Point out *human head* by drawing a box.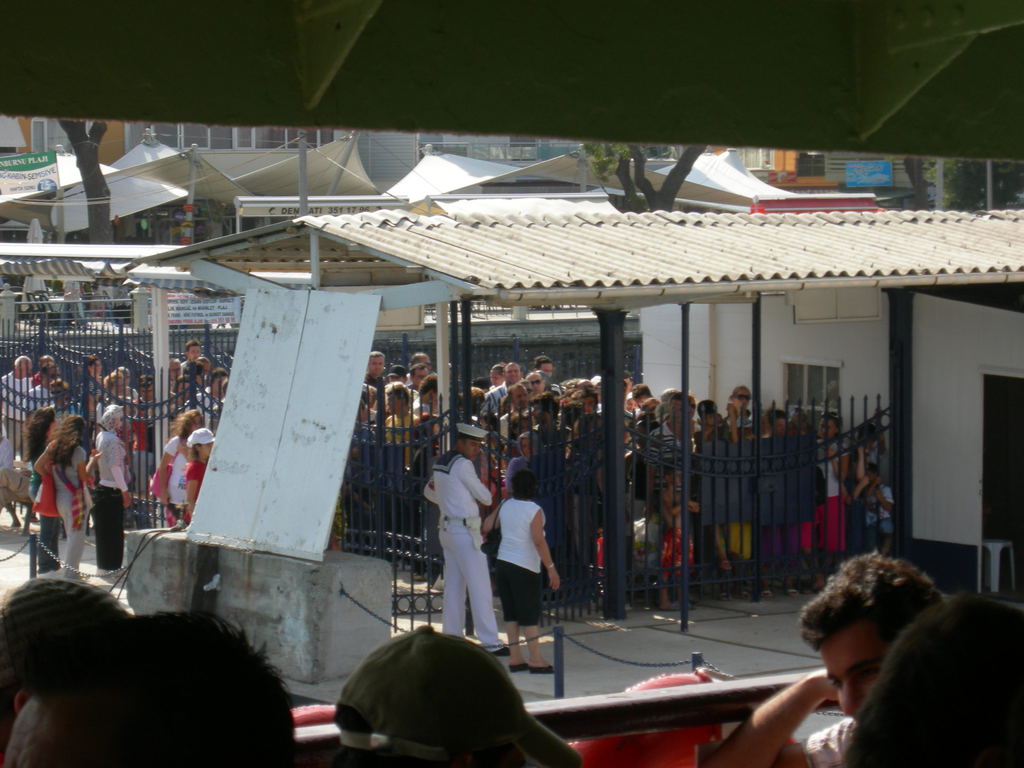
x1=17, y1=355, x2=31, y2=377.
